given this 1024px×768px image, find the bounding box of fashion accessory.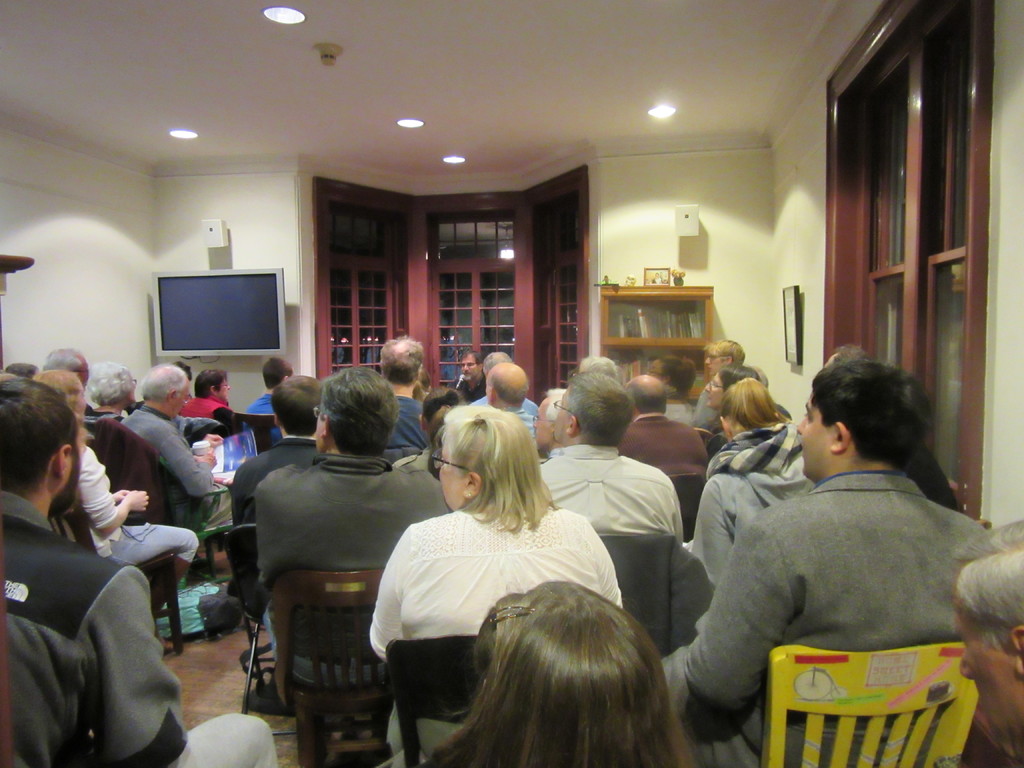
103 405 123 412.
